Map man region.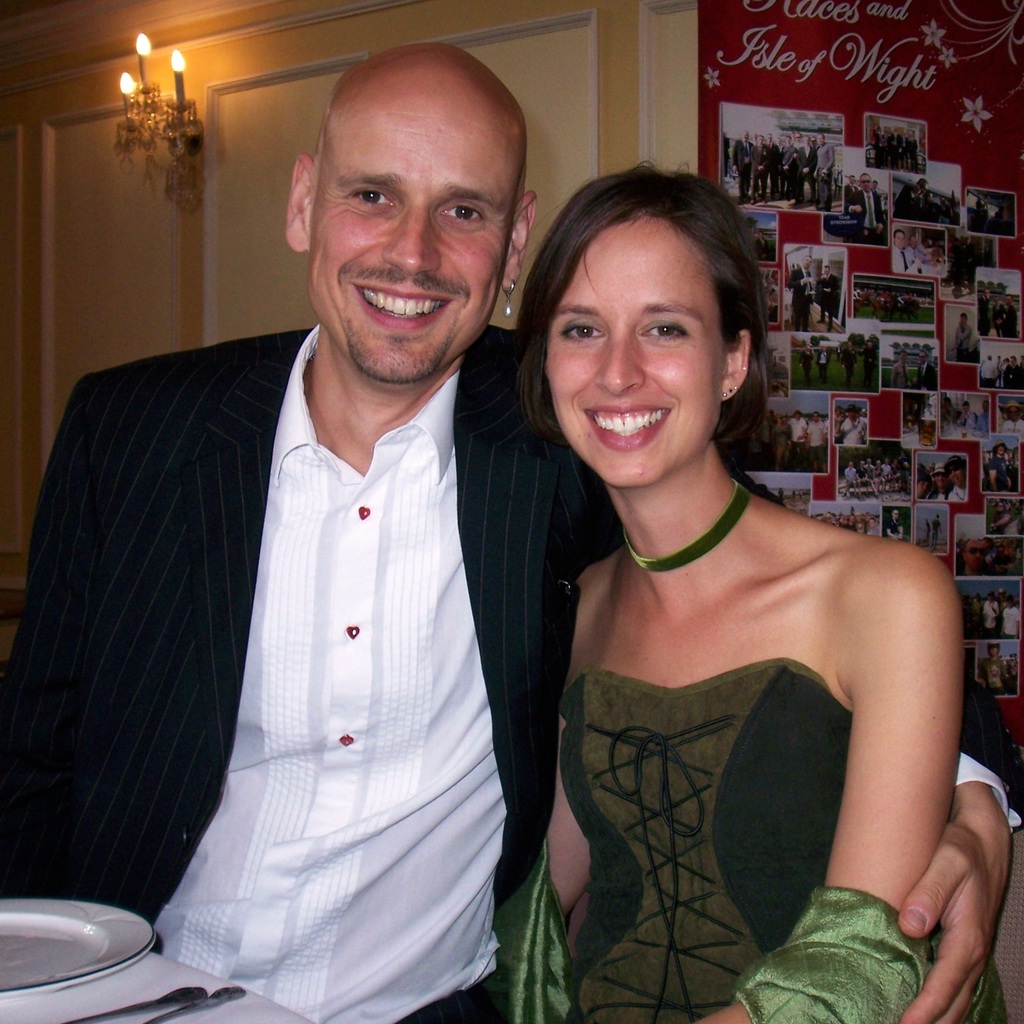
Mapped to pyautogui.locateOnScreen(0, 38, 1020, 1023).
